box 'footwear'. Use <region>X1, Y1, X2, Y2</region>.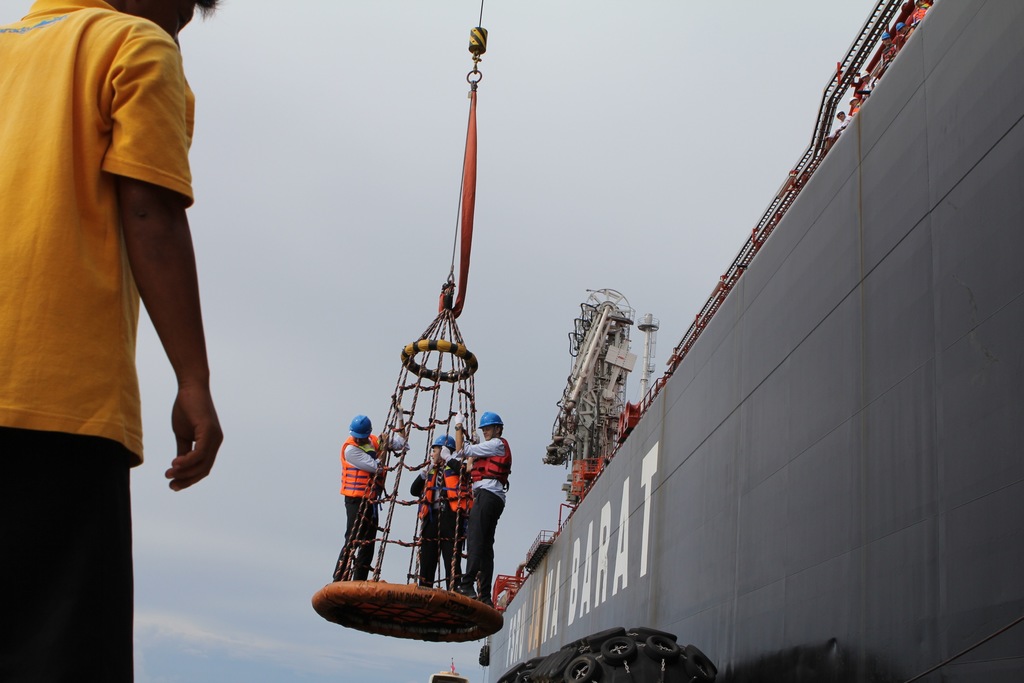
<region>457, 583, 475, 601</region>.
